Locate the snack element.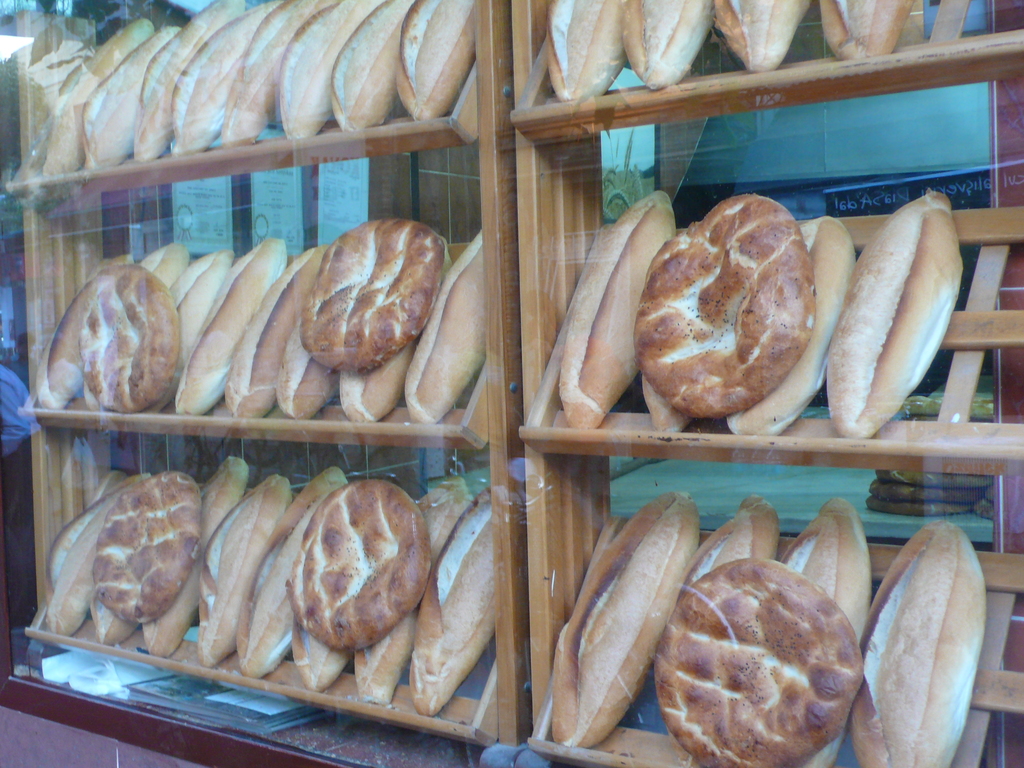
Element bbox: left=634, top=192, right=815, bottom=416.
